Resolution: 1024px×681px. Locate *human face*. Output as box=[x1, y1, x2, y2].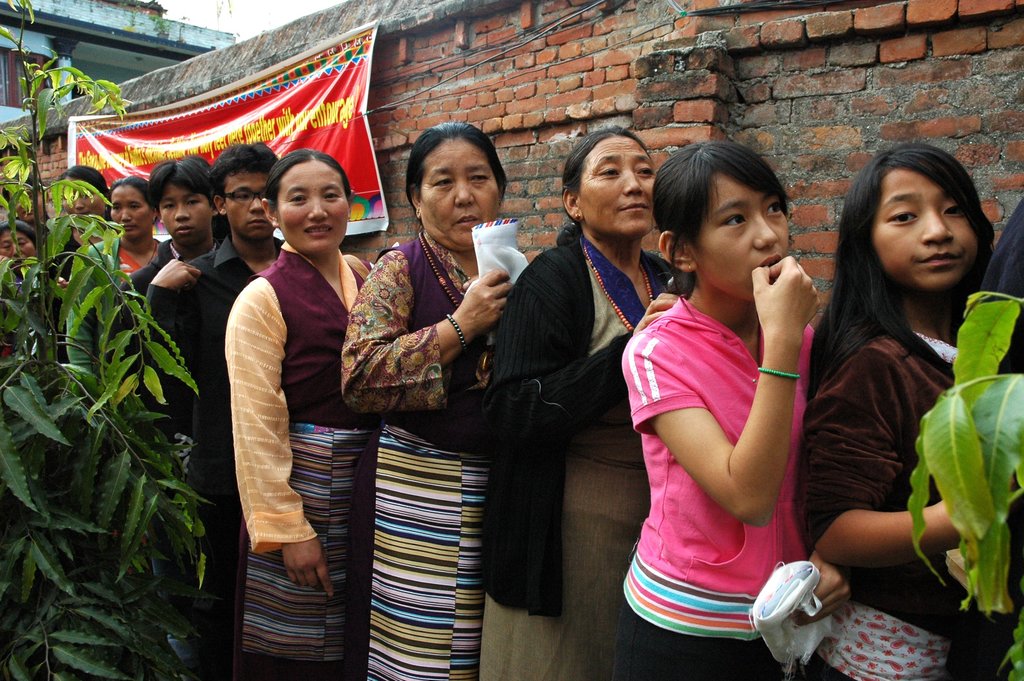
box=[63, 177, 105, 210].
